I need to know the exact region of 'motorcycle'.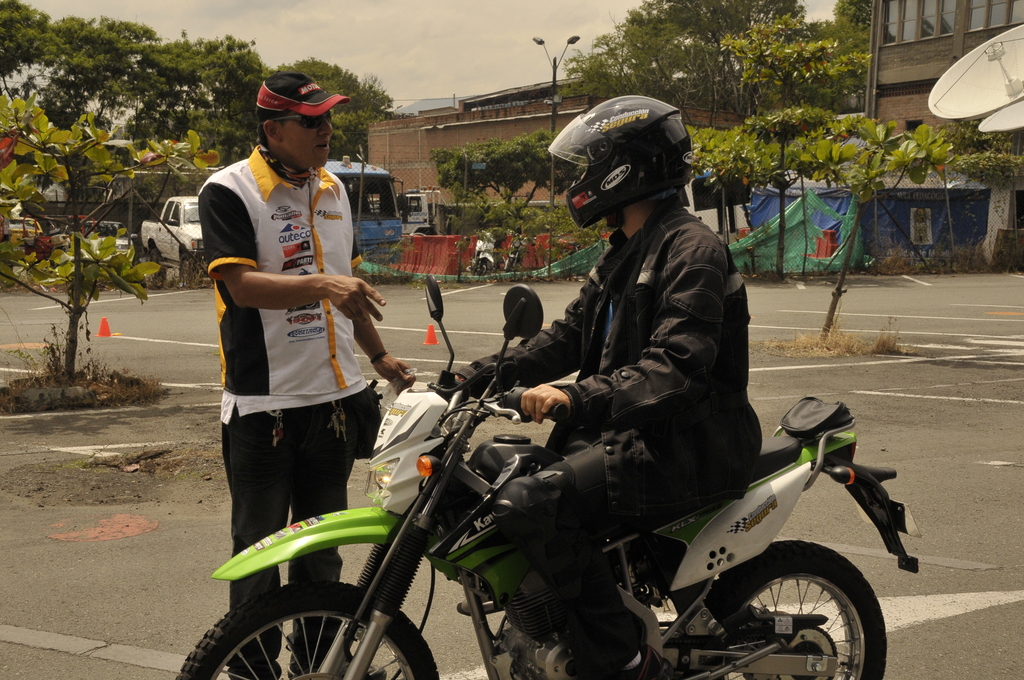
Region: 500, 229, 538, 270.
